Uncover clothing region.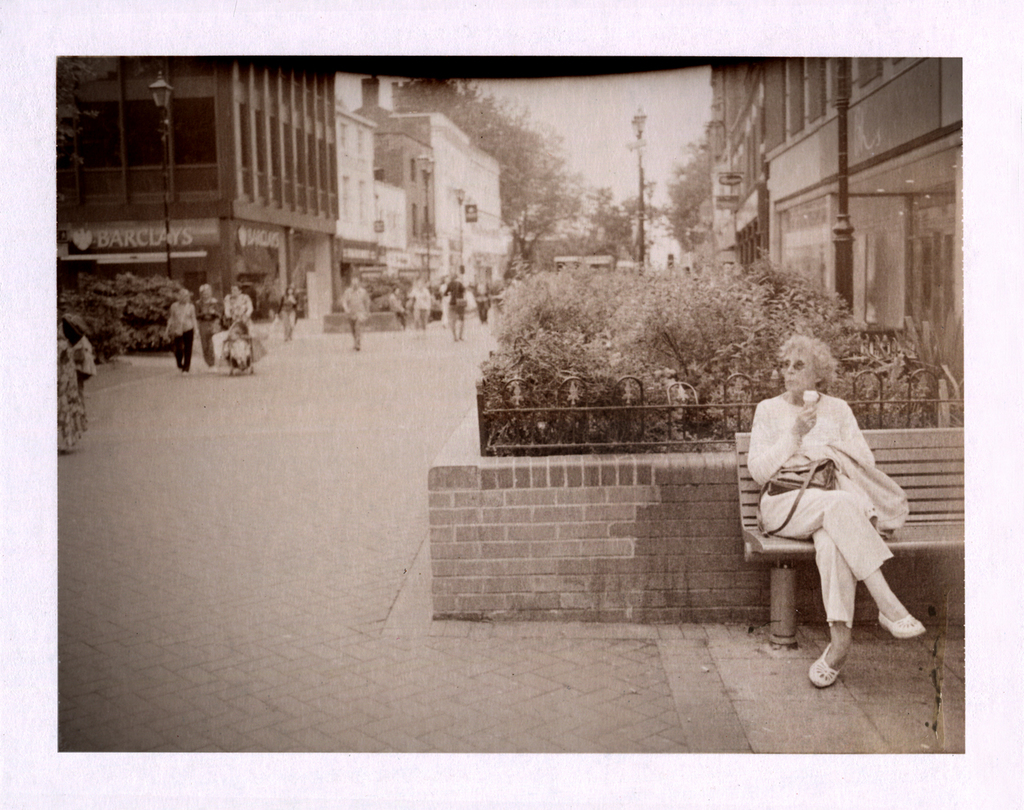
Uncovered: detection(167, 302, 195, 372).
